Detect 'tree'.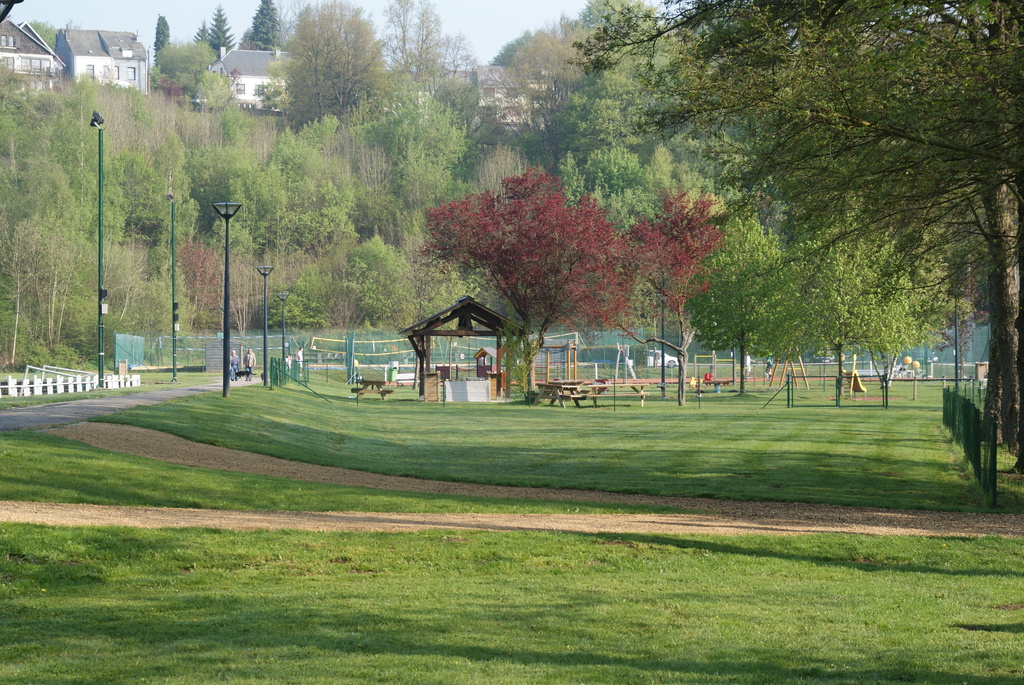
Detected at box=[687, 207, 810, 387].
